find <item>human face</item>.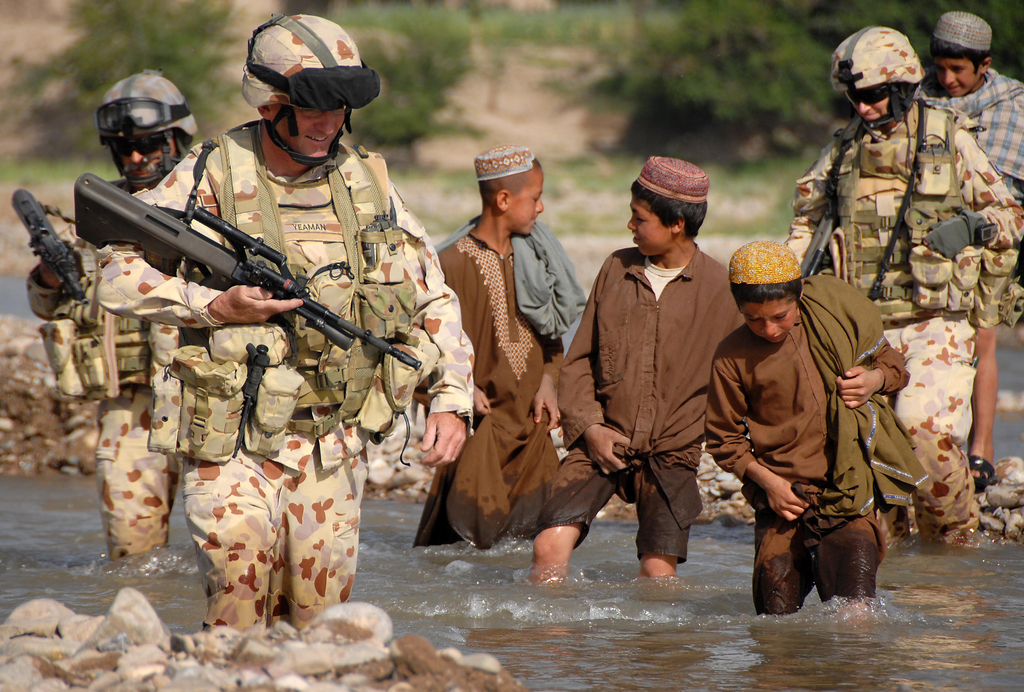
crop(509, 168, 545, 236).
